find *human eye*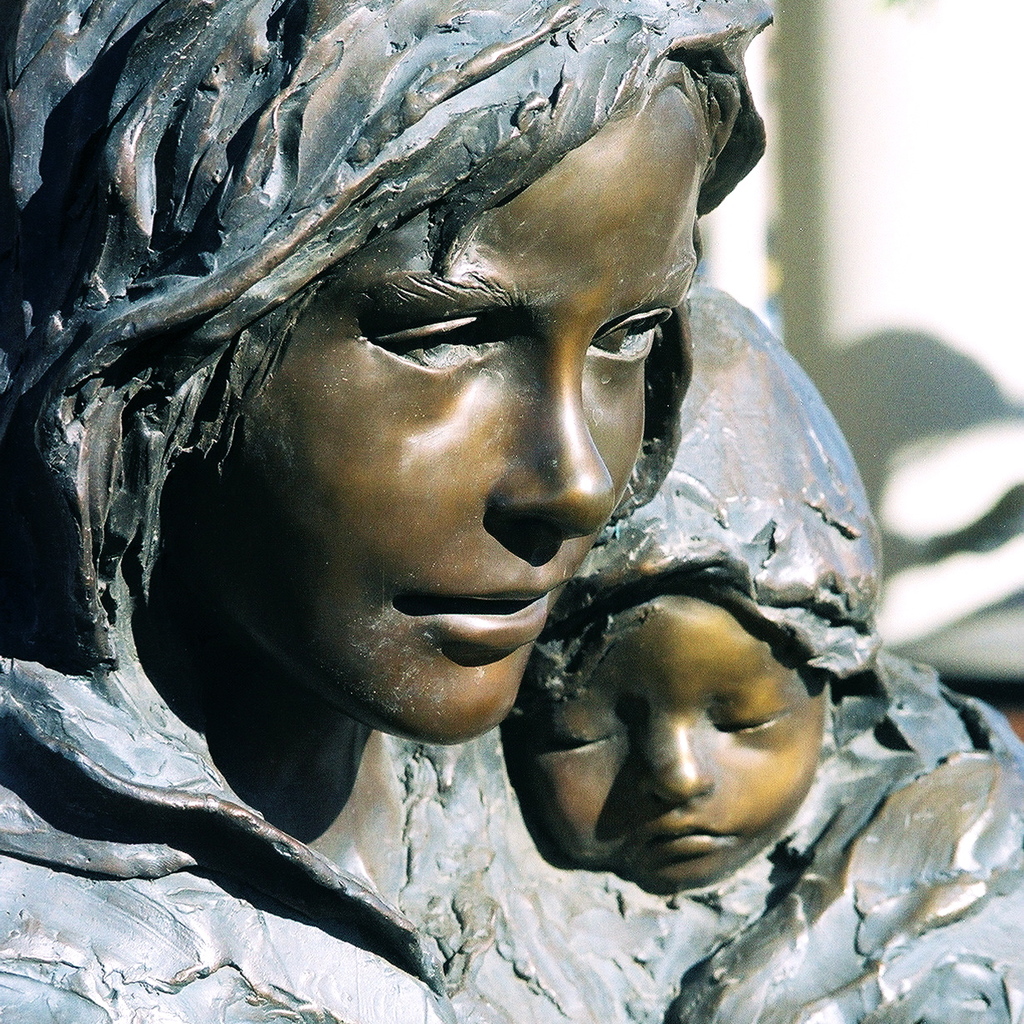
705:700:802:740
